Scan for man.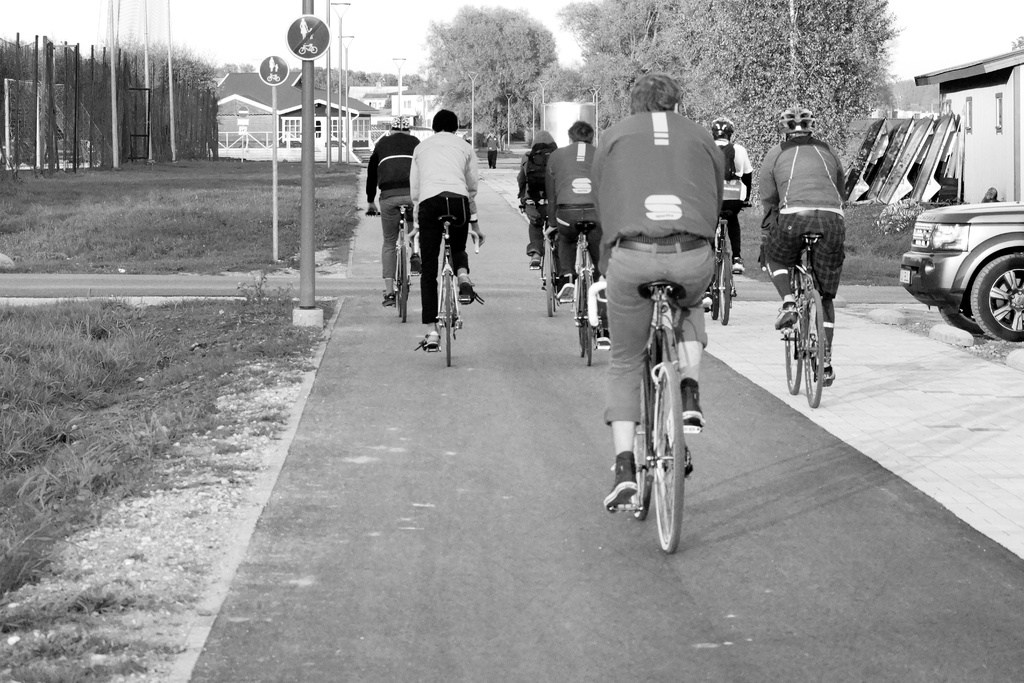
Scan result: select_region(764, 97, 853, 395).
